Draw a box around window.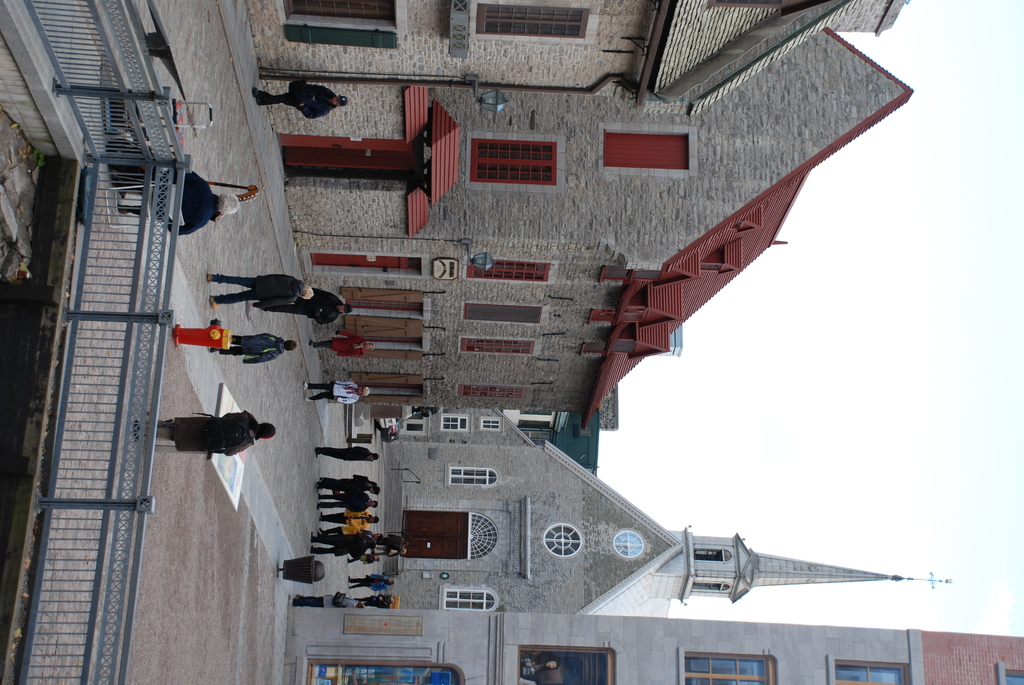
detection(445, 590, 499, 615).
